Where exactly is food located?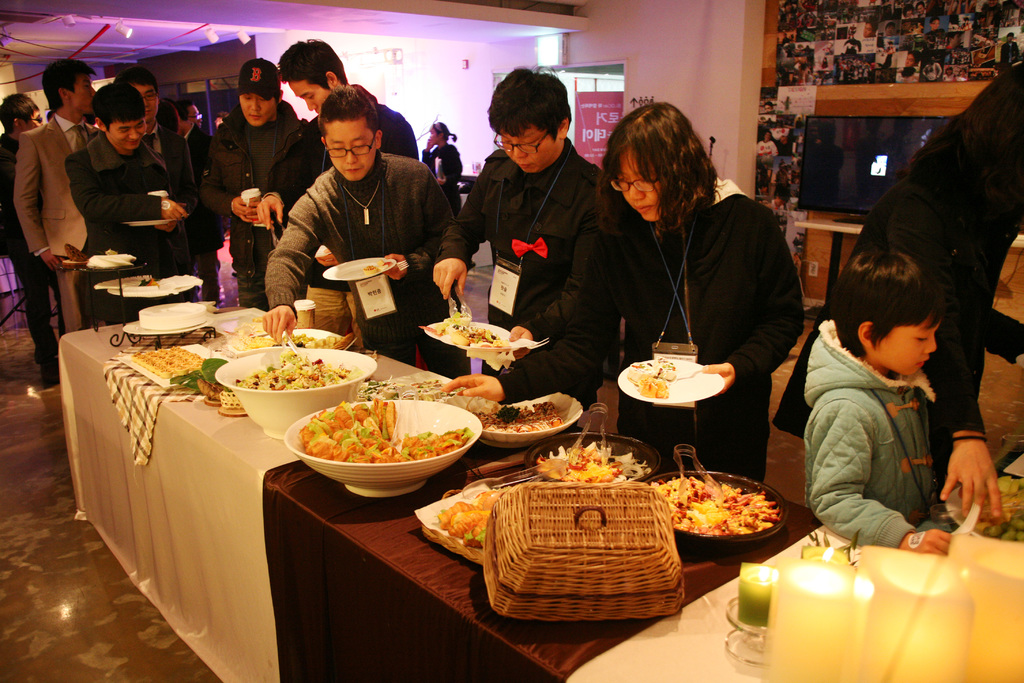
Its bounding box is region(357, 376, 458, 402).
